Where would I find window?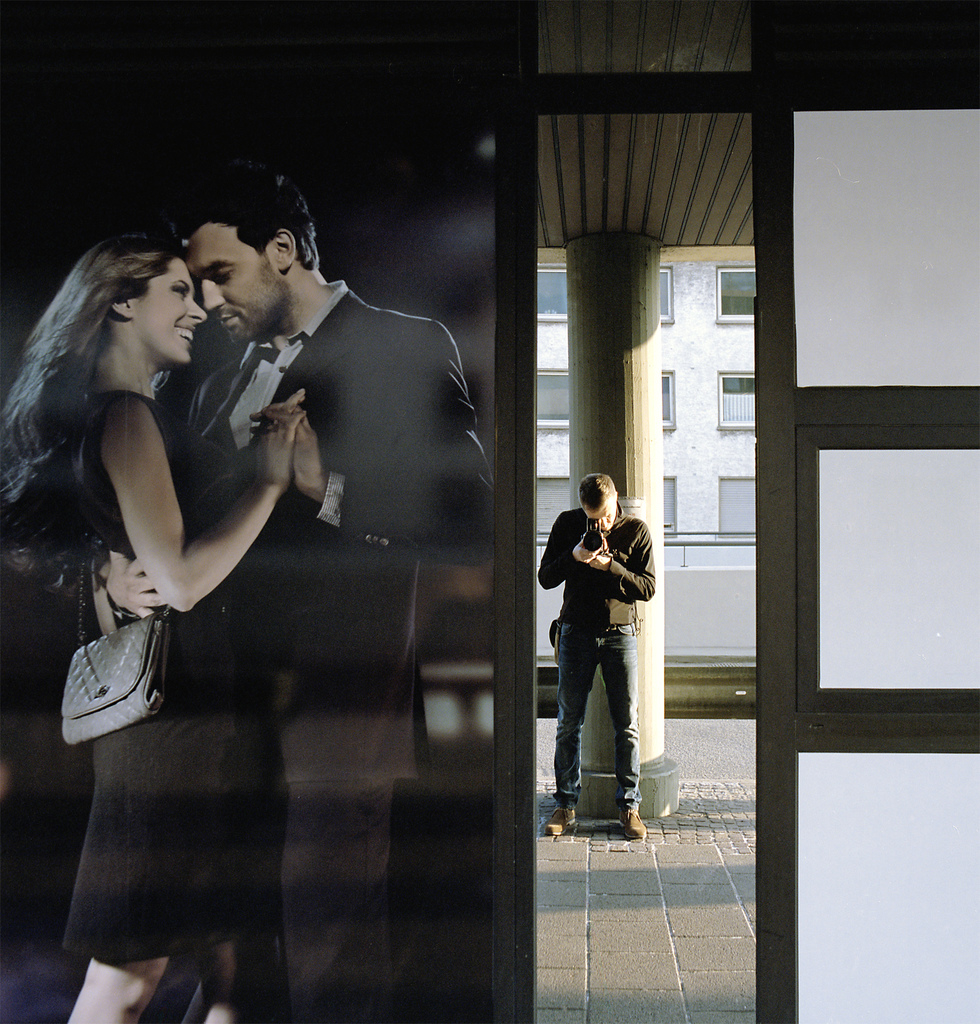
At [716,371,753,430].
